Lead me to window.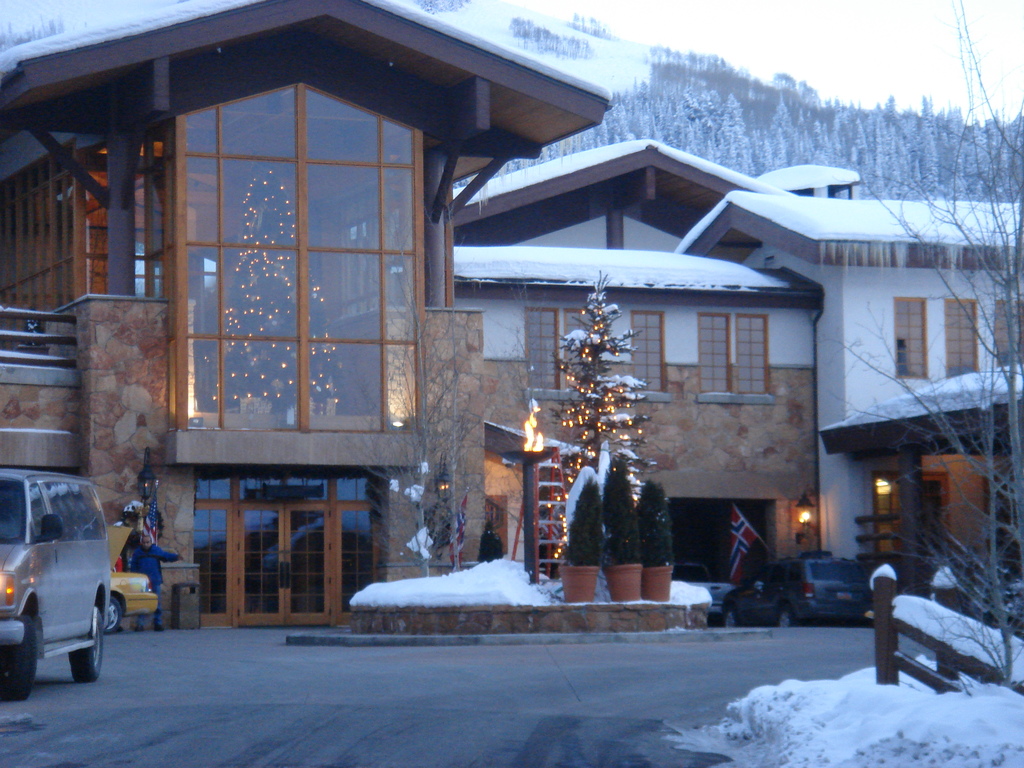
Lead to bbox=[941, 296, 977, 372].
